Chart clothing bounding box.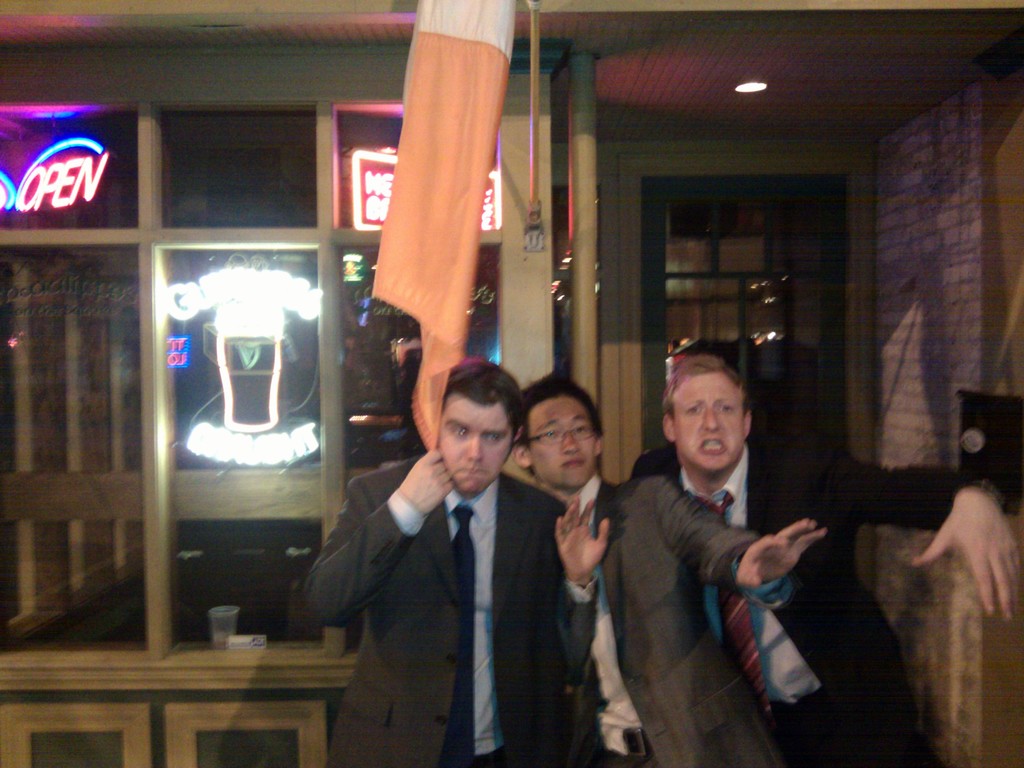
Charted: [556, 466, 777, 767].
